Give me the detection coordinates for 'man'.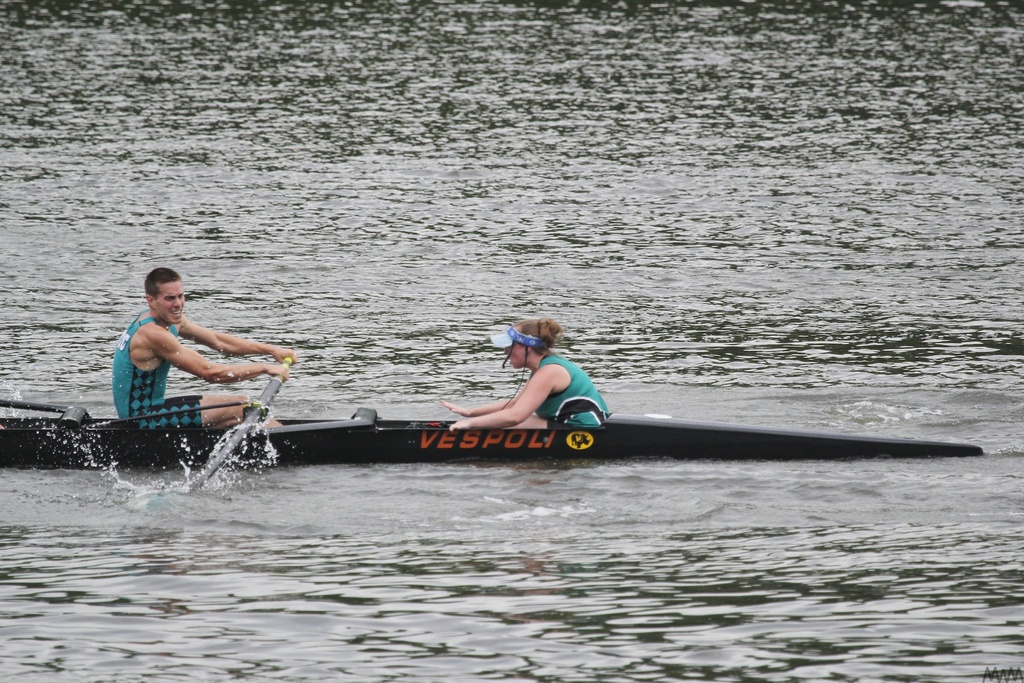
crop(104, 273, 291, 429).
